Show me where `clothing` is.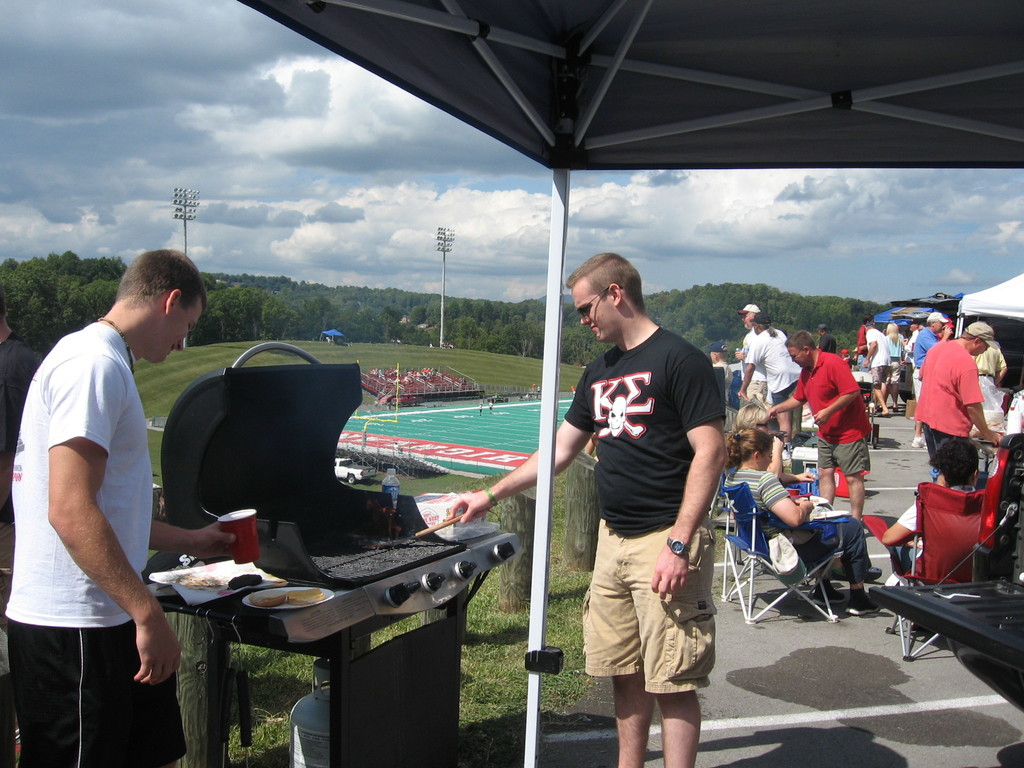
`clothing` is at crop(0, 333, 44, 454).
